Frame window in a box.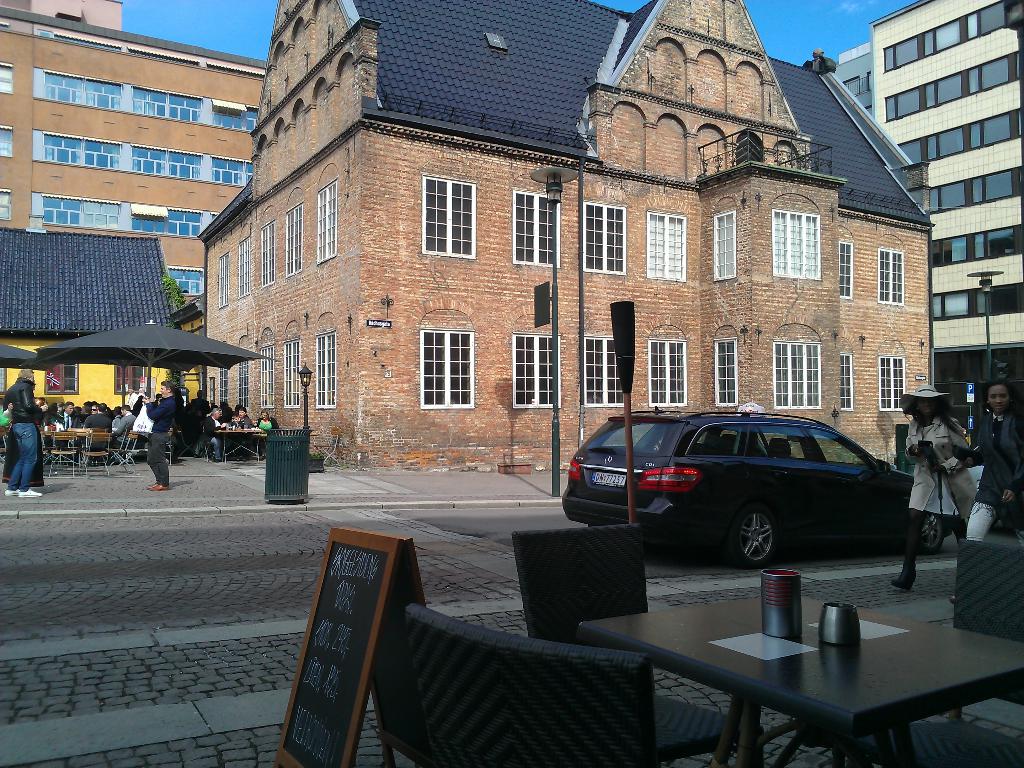
l=260, t=344, r=273, b=405.
